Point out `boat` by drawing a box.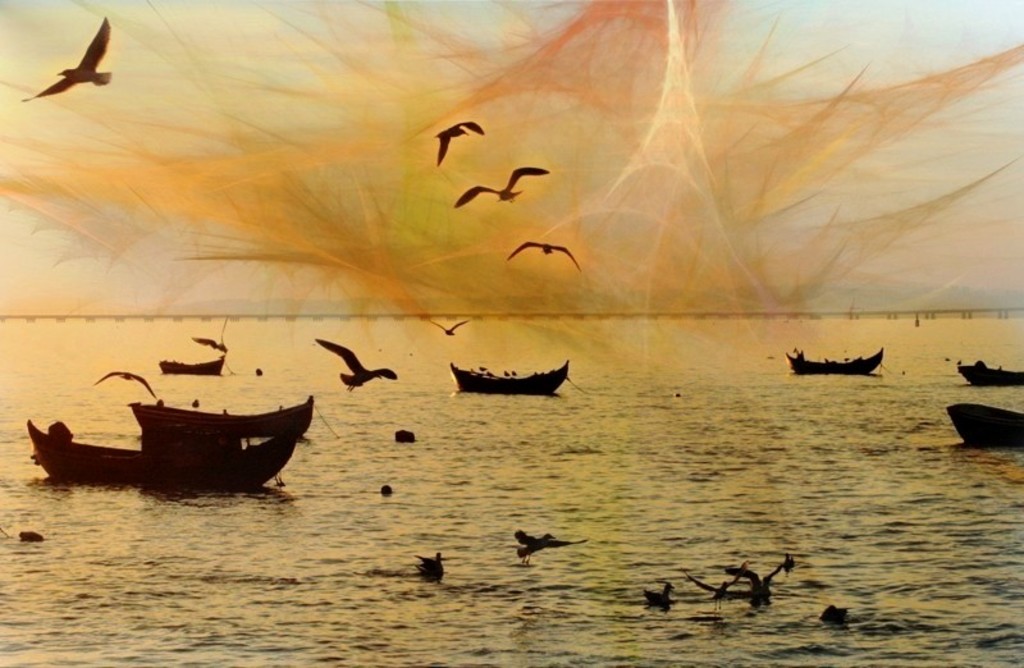
x1=948 y1=399 x2=1023 y2=441.
